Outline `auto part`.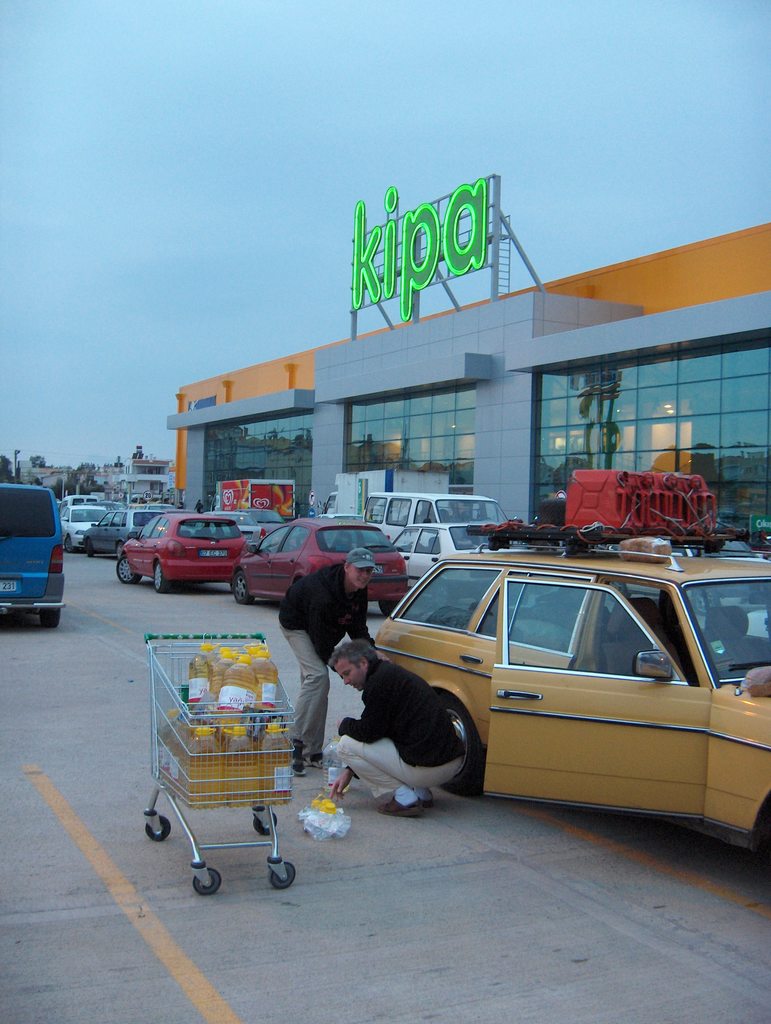
Outline: rect(193, 868, 221, 898).
